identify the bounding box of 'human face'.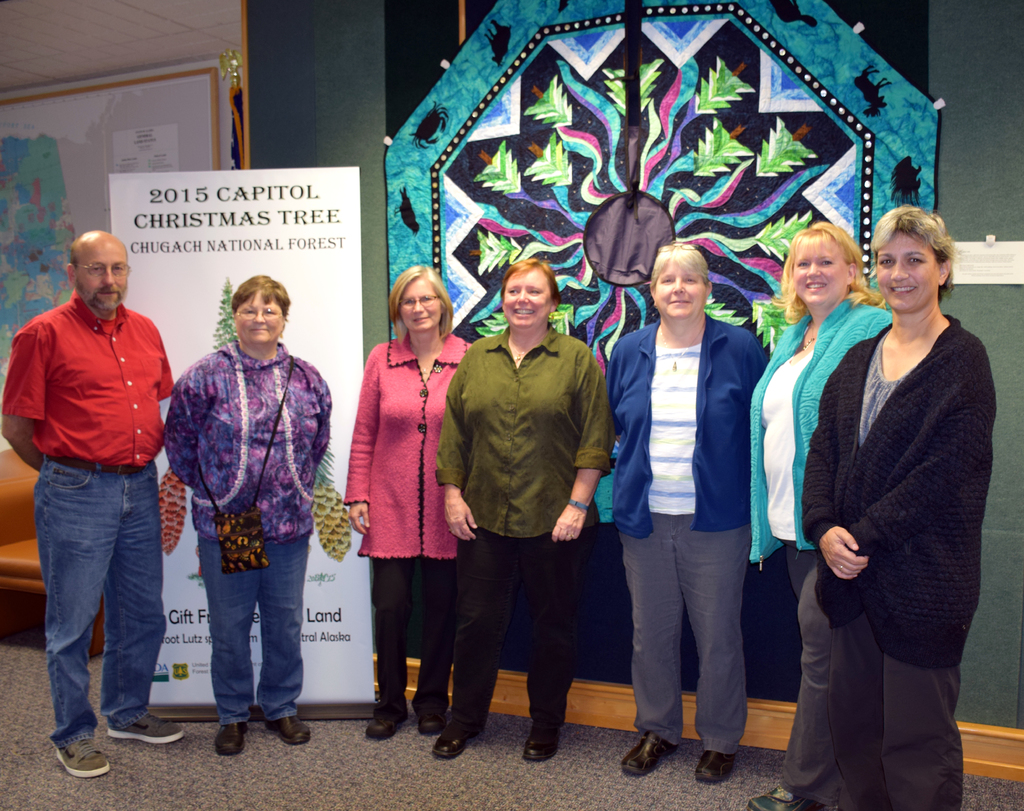
<box>232,289,285,344</box>.
